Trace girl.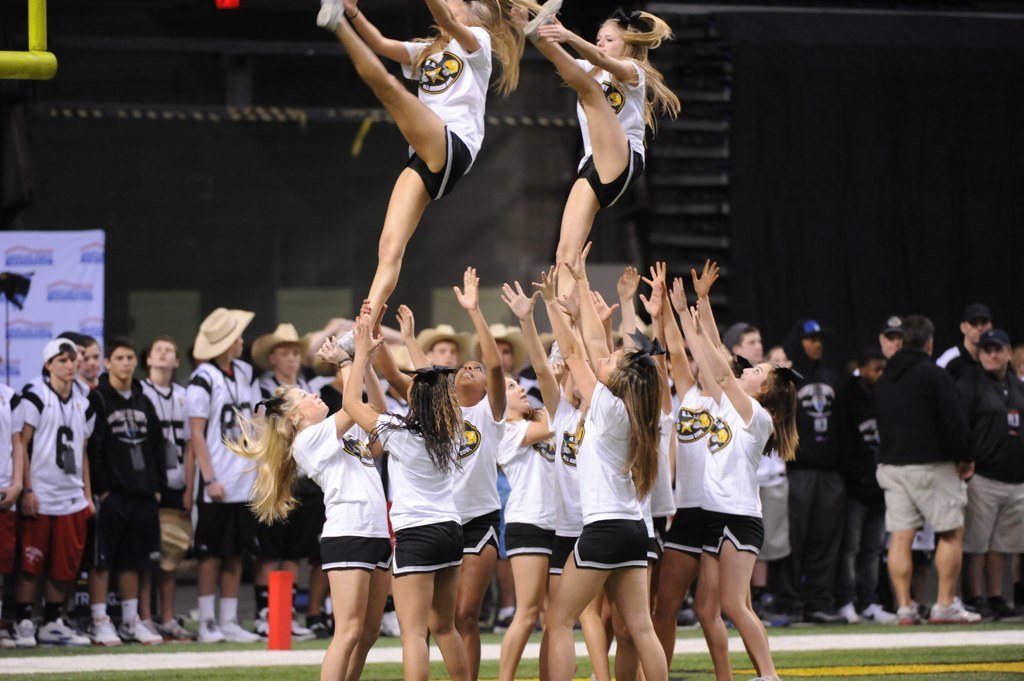
Traced to 221,333,368,680.
